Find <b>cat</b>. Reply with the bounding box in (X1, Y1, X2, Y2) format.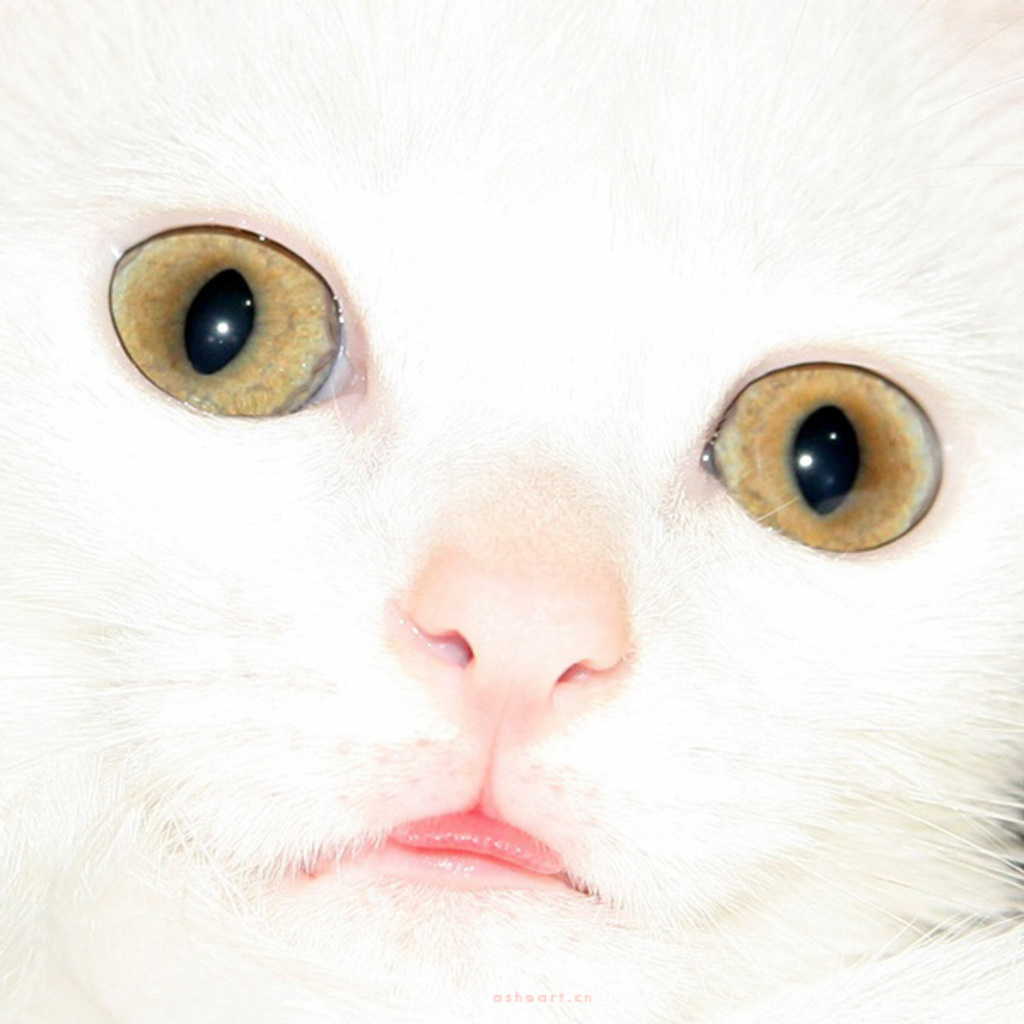
(27, 39, 1009, 997).
